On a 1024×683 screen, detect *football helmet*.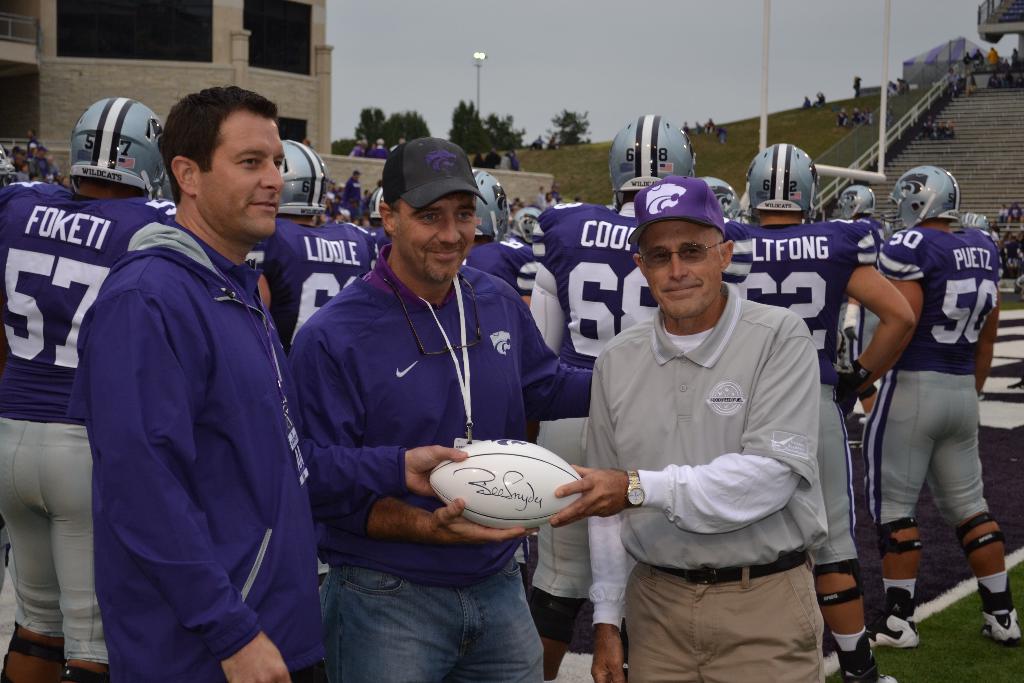
l=705, t=173, r=749, b=226.
